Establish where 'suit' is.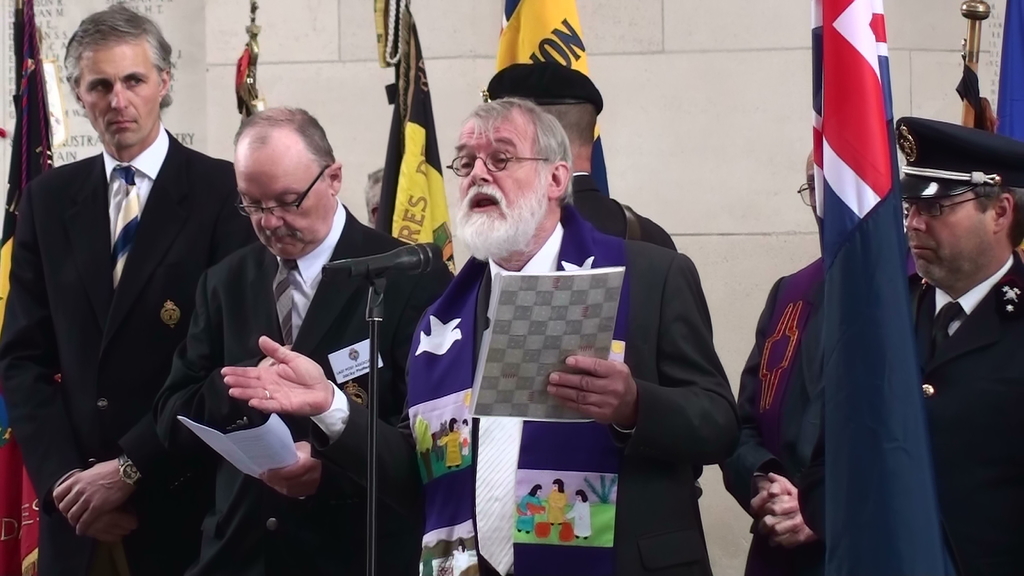
Established at 17:6:232:547.
